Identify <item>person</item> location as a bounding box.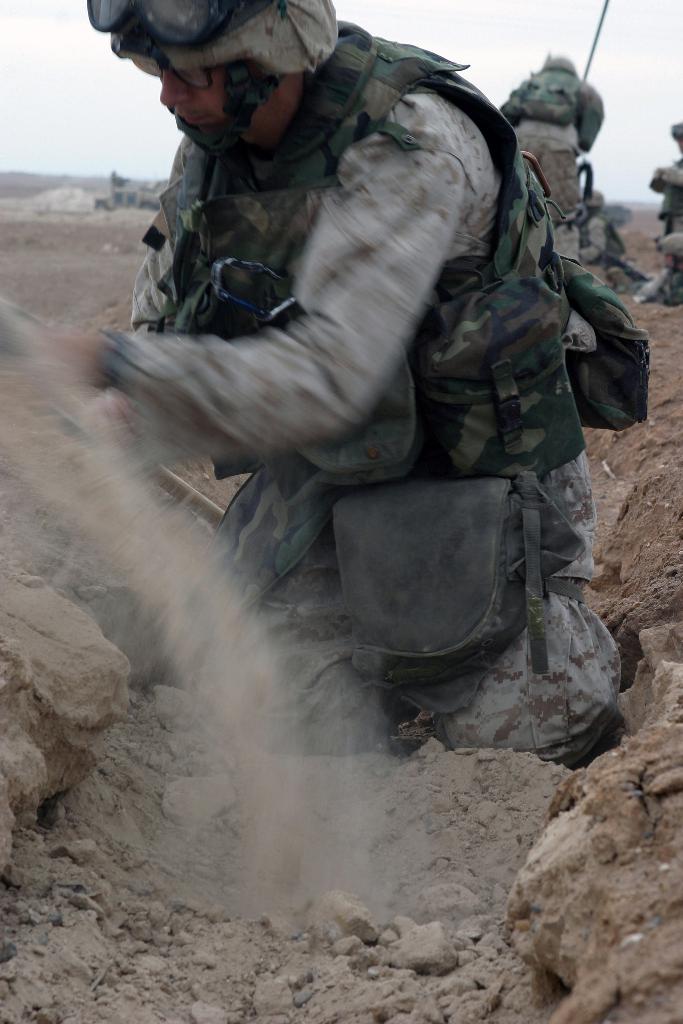
bbox(648, 124, 682, 232).
